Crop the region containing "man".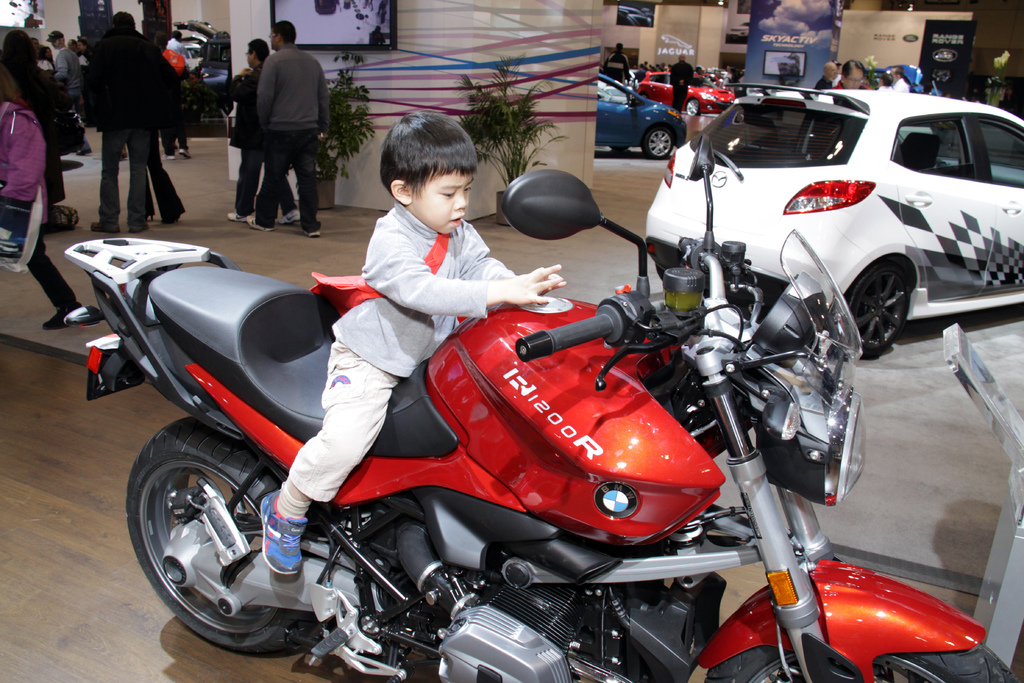
Crop region: bbox=[888, 67, 911, 97].
